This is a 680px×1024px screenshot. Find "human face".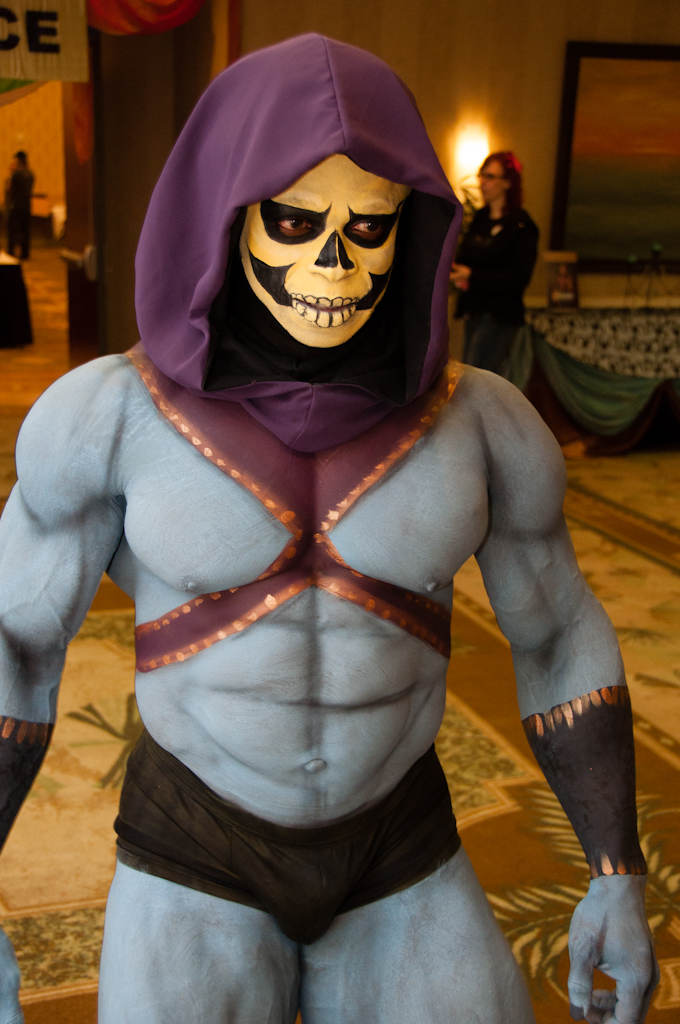
Bounding box: 240, 154, 405, 347.
